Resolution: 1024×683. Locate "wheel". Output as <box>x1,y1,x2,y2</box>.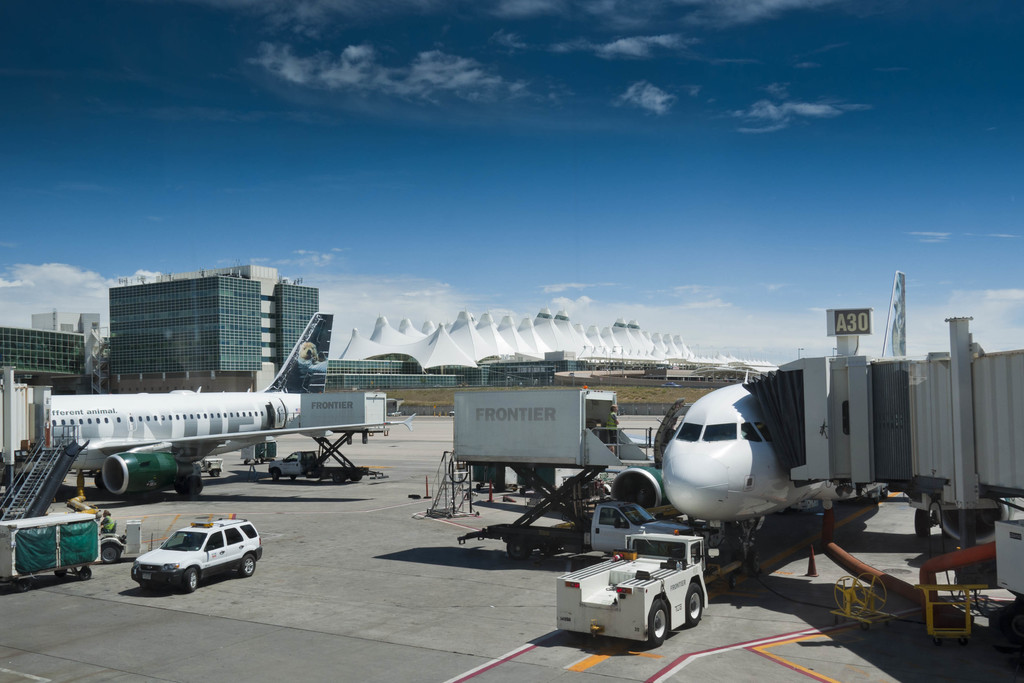
<box>472,483,479,490</box>.
